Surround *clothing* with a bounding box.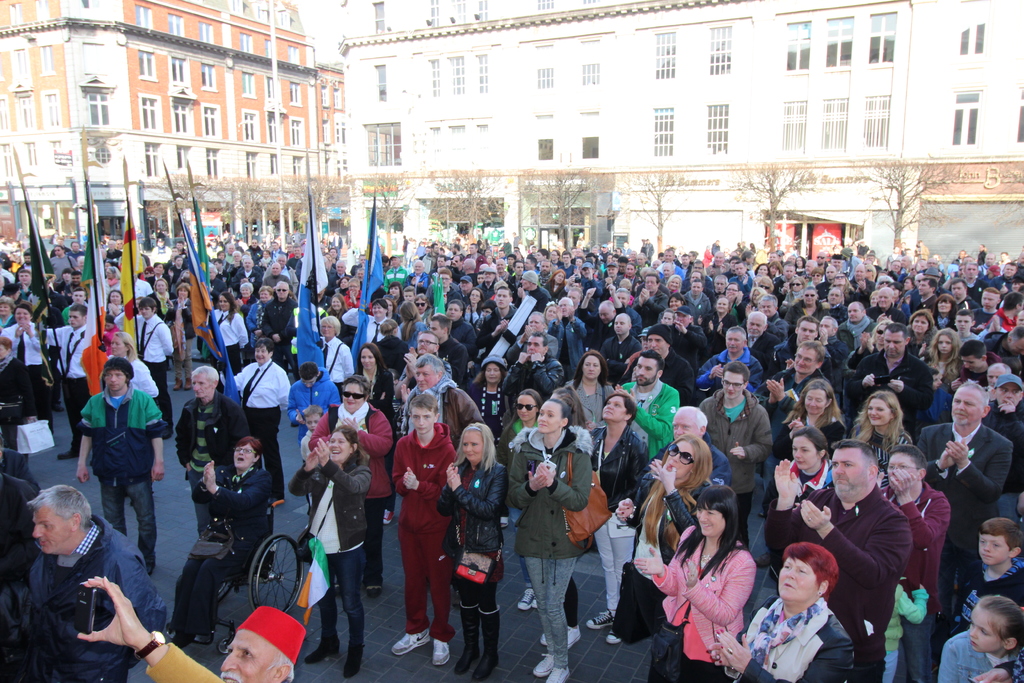
box=[408, 272, 436, 288].
